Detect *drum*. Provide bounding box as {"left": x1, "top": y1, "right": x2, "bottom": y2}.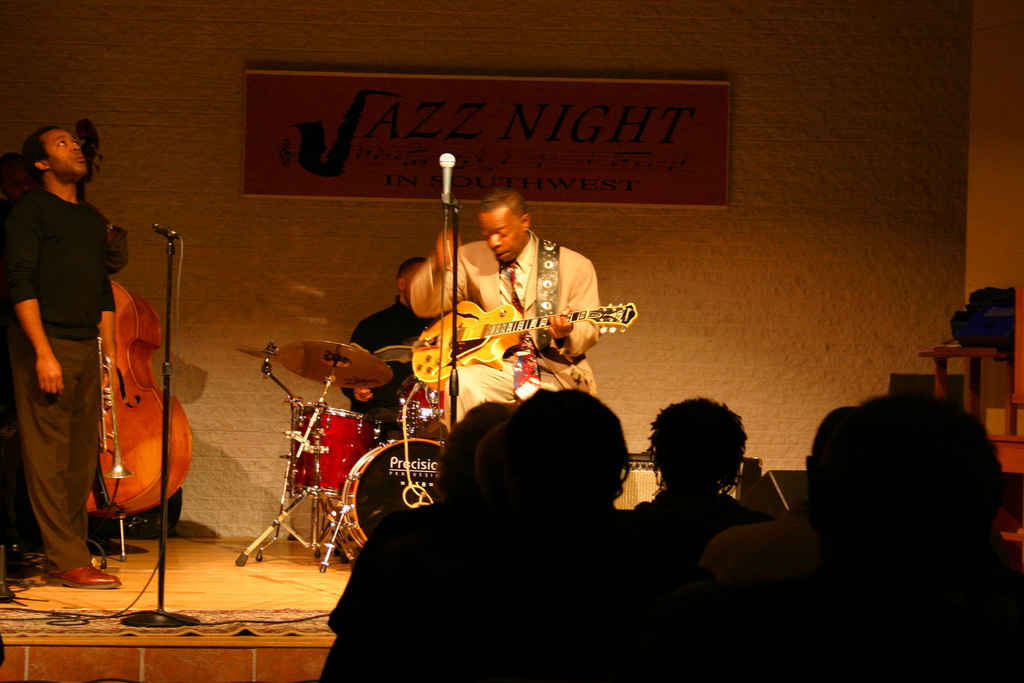
{"left": 285, "top": 407, "right": 380, "bottom": 497}.
